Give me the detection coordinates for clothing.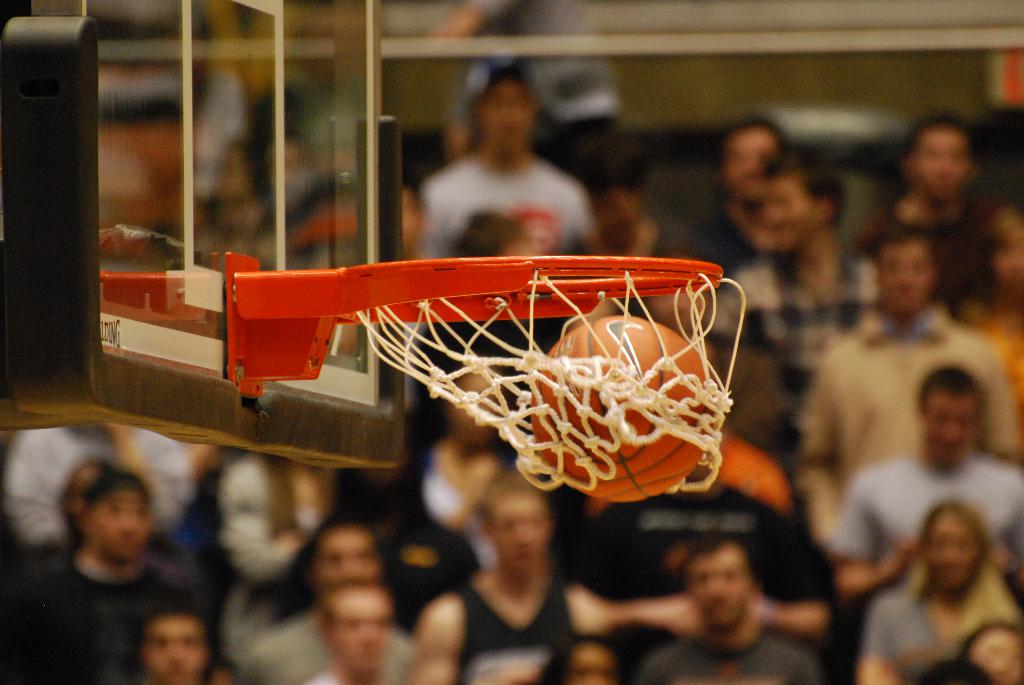
x1=833 y1=452 x2=1023 y2=564.
